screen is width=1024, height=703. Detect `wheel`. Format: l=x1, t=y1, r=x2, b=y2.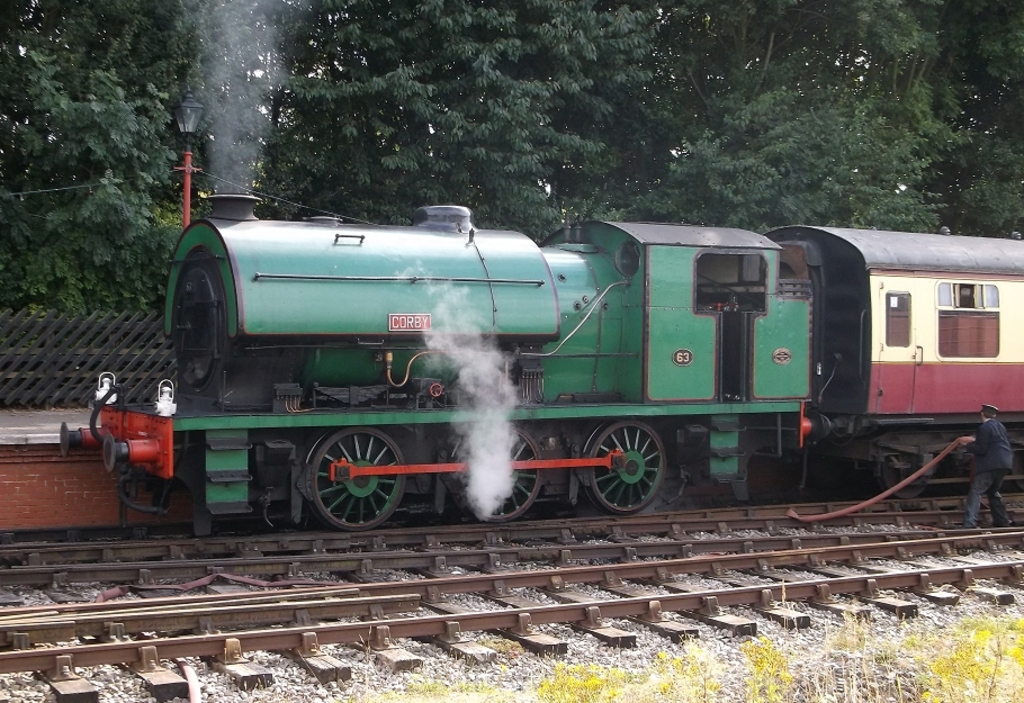
l=886, t=456, r=927, b=501.
